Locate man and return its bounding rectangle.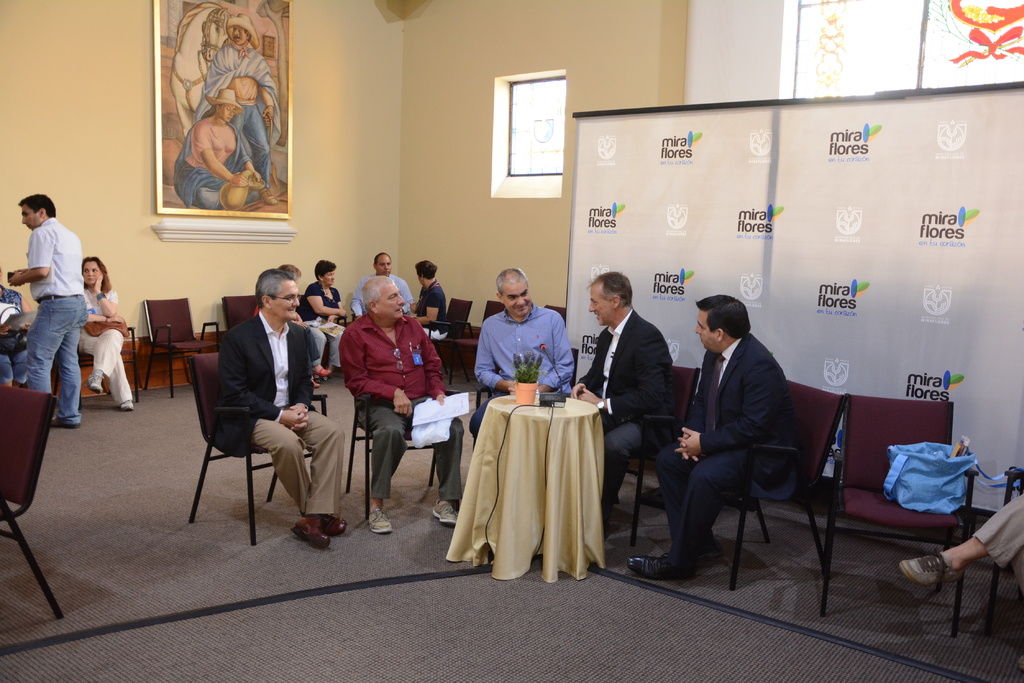
locate(657, 287, 823, 595).
